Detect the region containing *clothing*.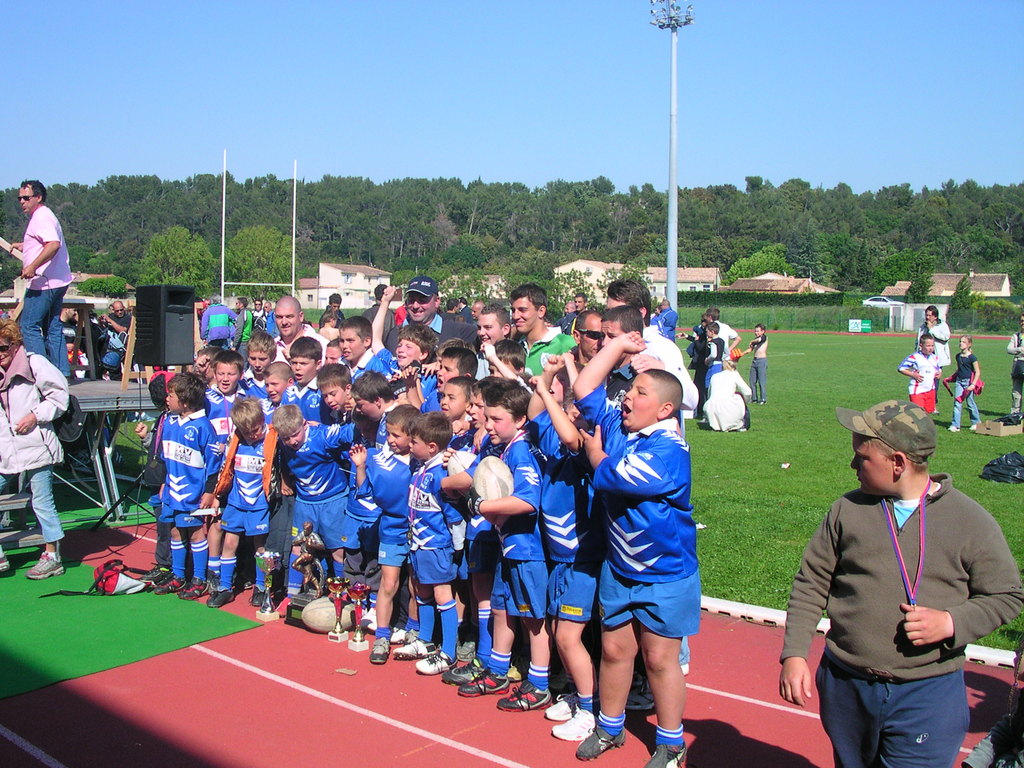
rect(319, 305, 342, 329).
